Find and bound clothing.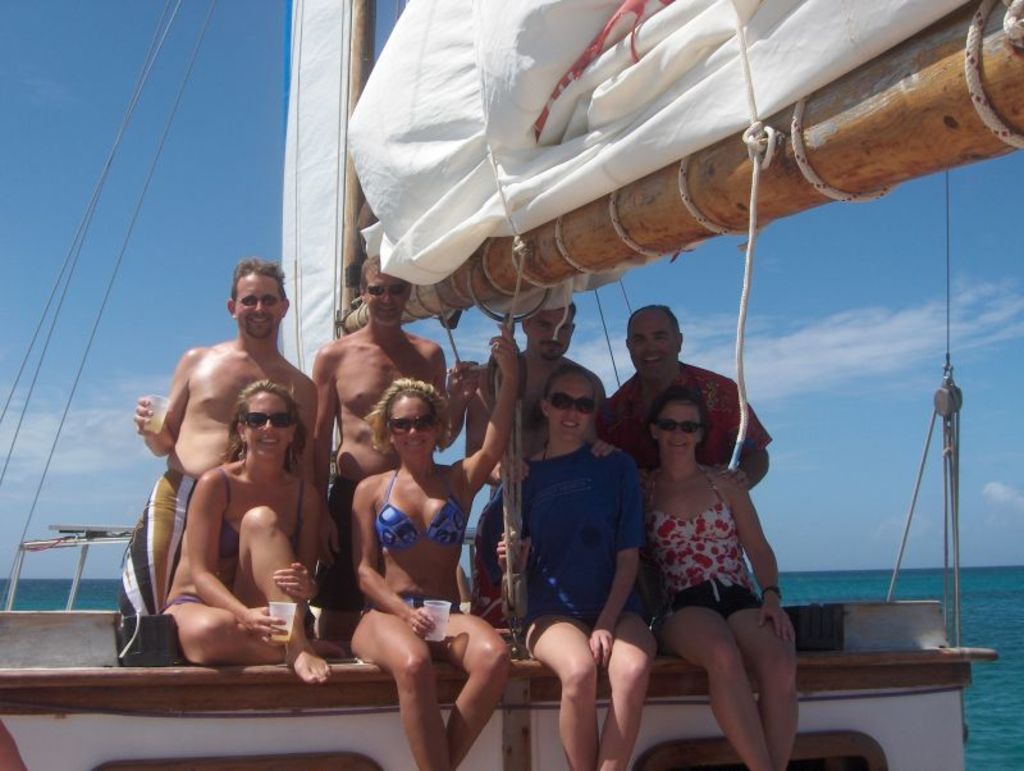
Bound: box=[483, 442, 648, 625].
